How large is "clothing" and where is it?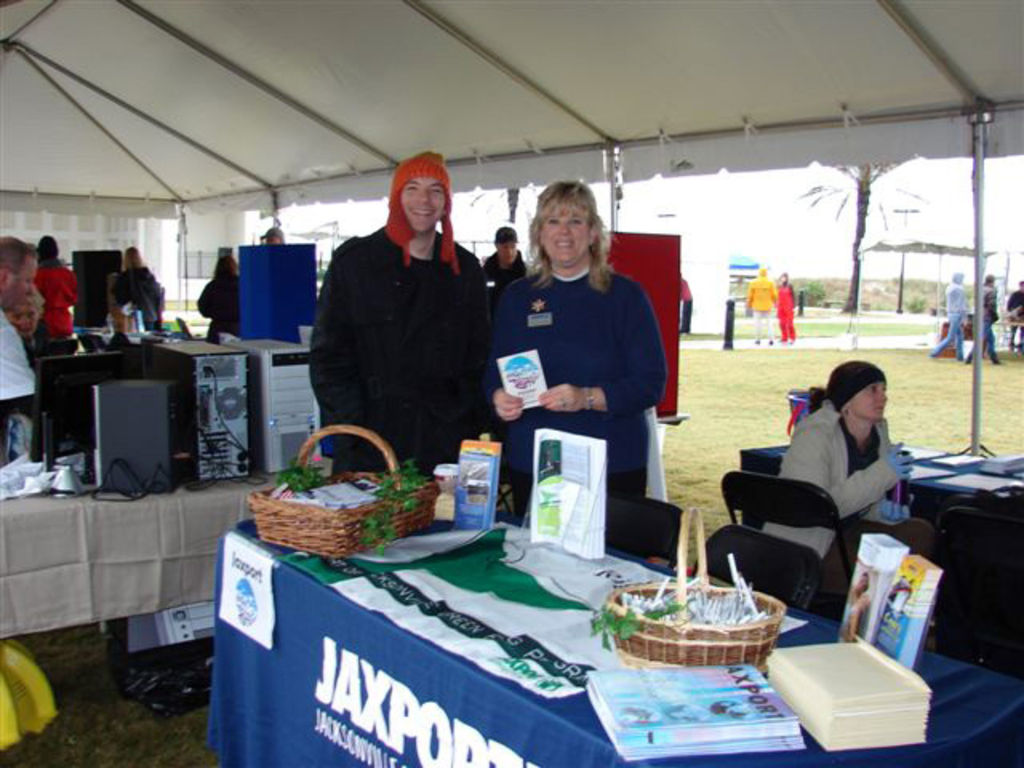
Bounding box: l=192, t=267, r=242, b=333.
